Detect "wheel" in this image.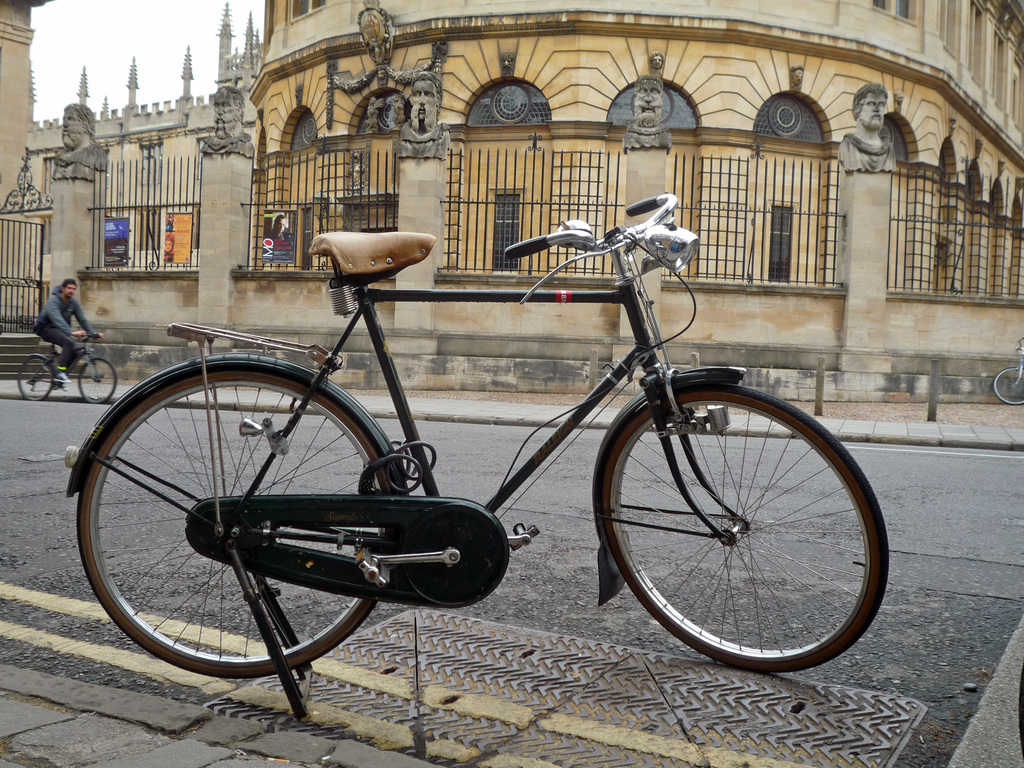
Detection: bbox=(15, 352, 55, 403).
